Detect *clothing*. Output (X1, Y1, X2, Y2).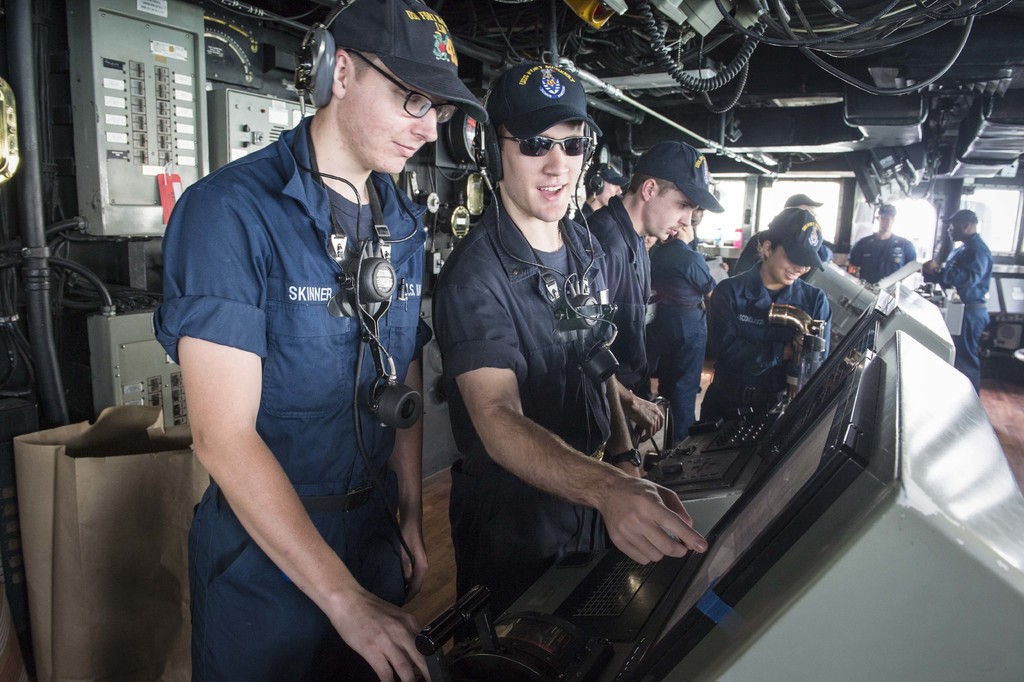
(698, 261, 833, 419).
